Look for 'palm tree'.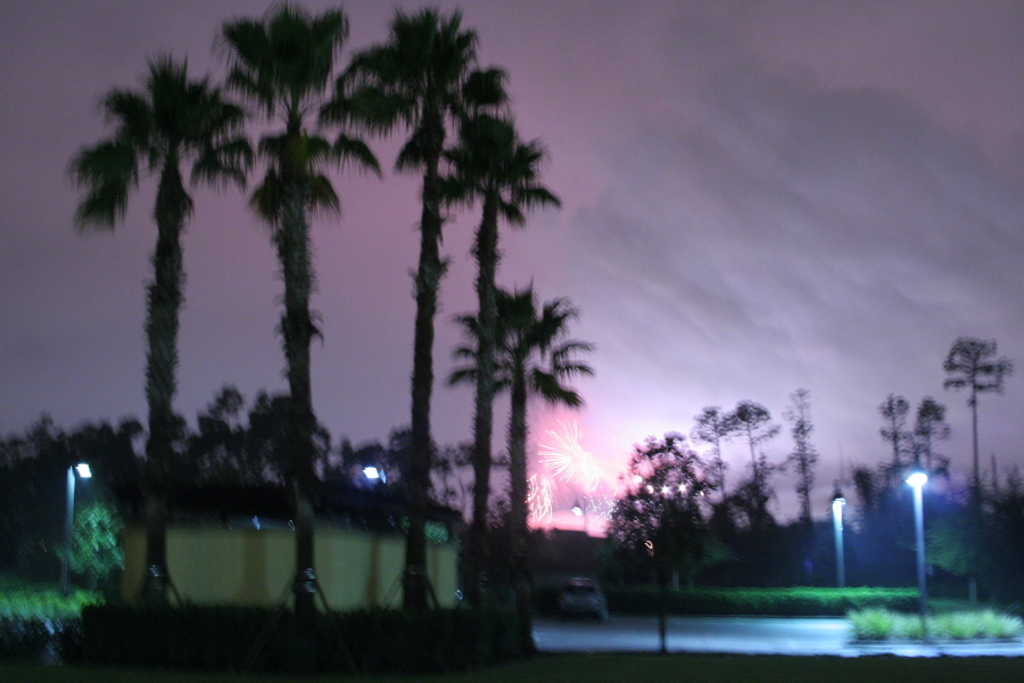
Found: select_region(379, 0, 482, 519).
